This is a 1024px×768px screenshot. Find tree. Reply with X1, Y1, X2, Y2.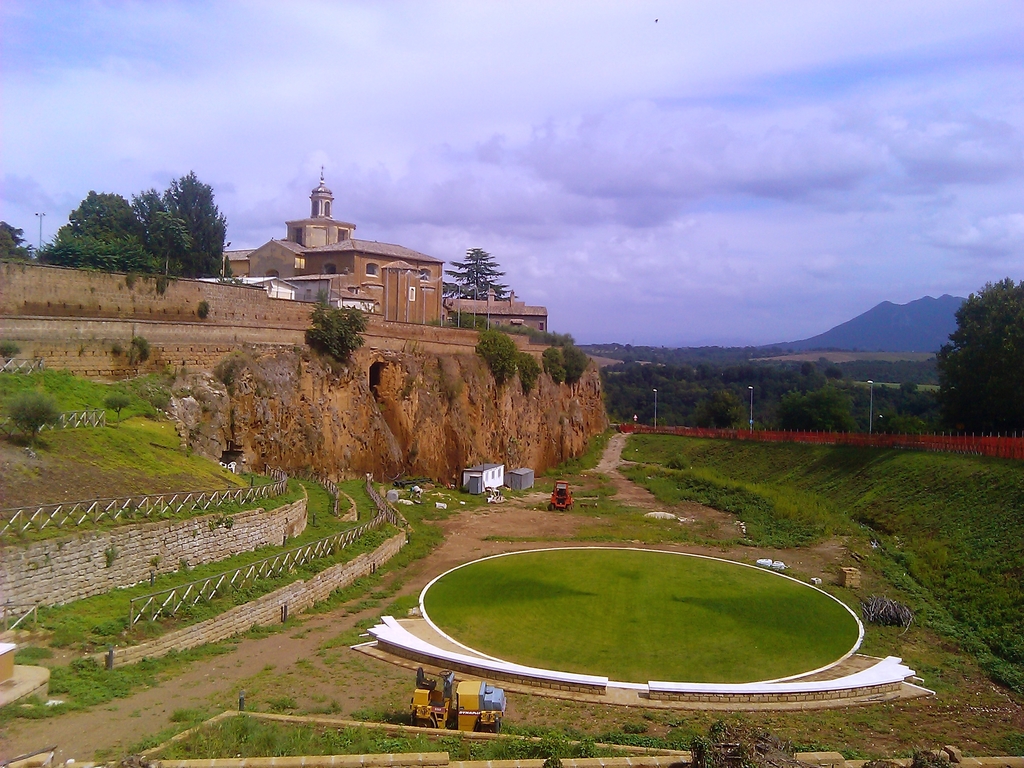
473, 328, 522, 382.
